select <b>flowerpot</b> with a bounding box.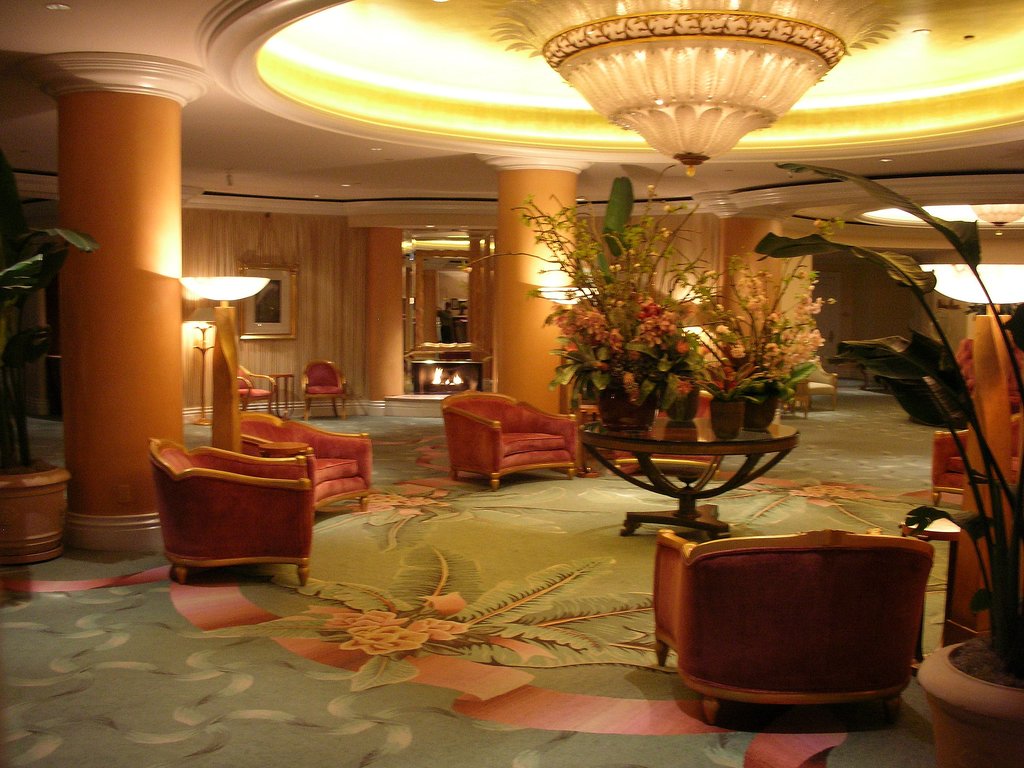
[left=748, top=394, right=779, bottom=430].
